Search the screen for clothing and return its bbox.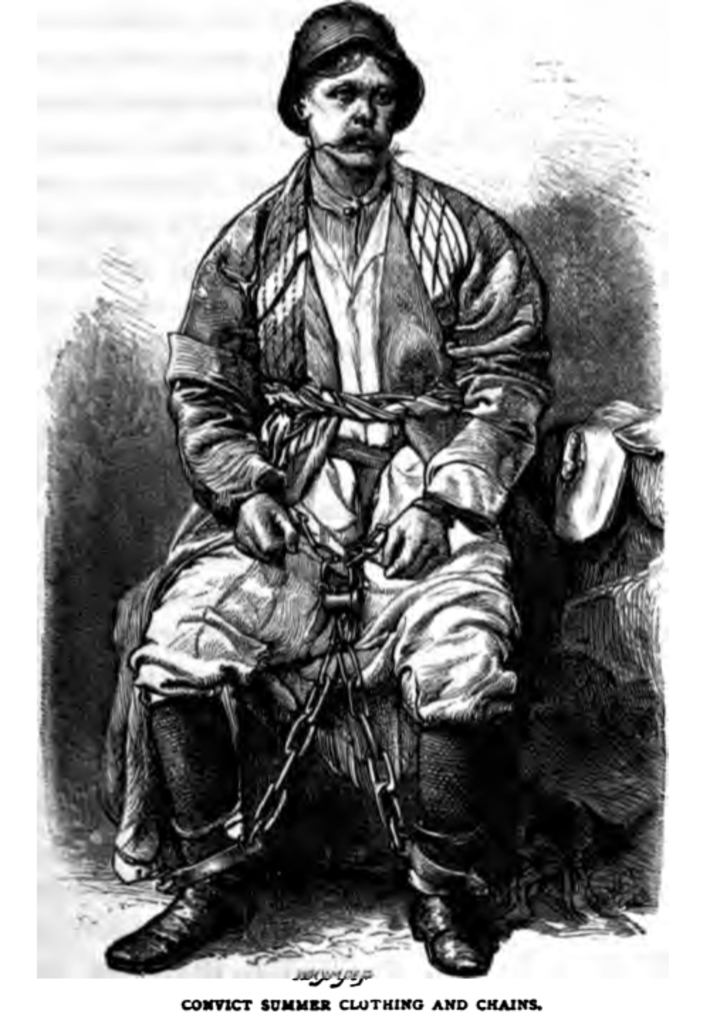
Found: x1=162, y1=81, x2=578, y2=756.
